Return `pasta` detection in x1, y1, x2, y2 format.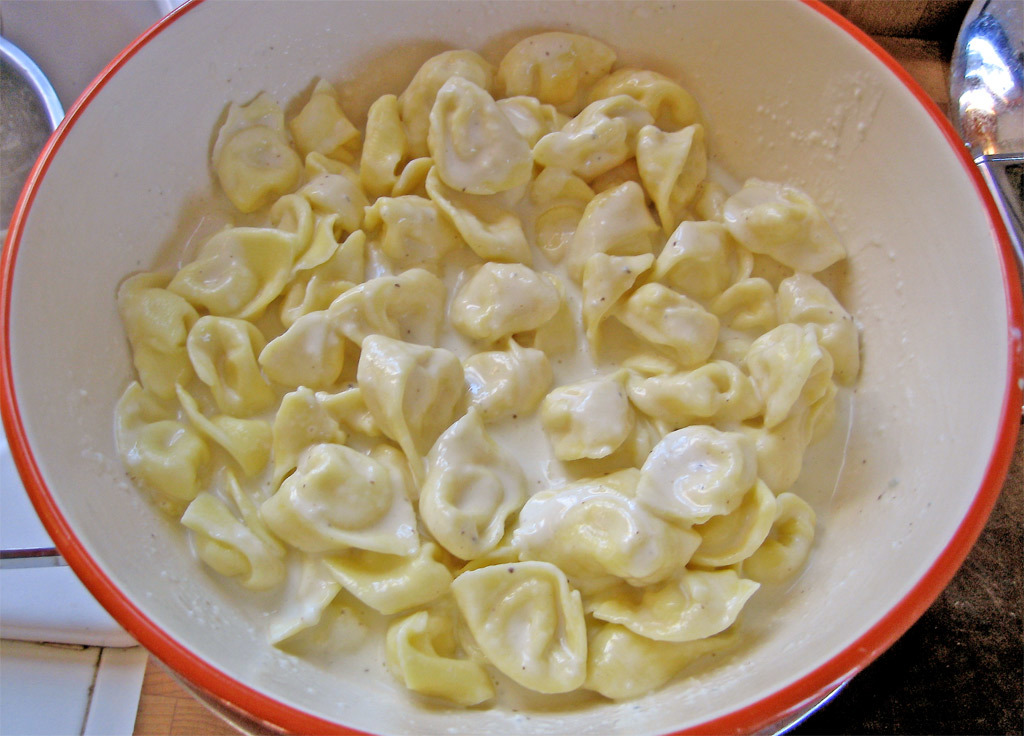
121, 38, 874, 706.
